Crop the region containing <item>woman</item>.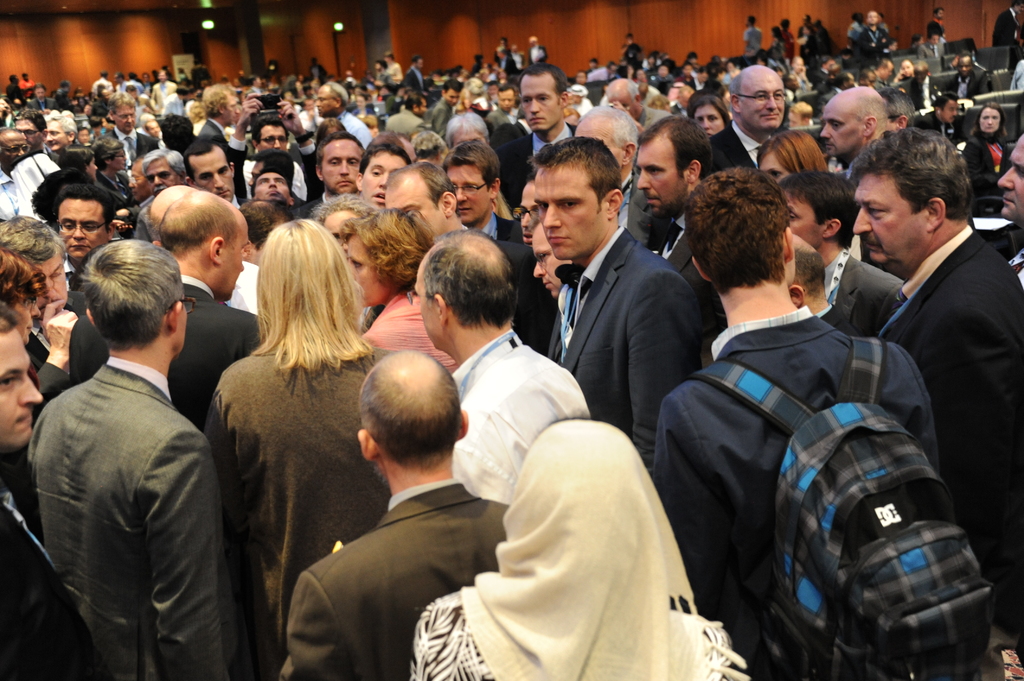
Crop region: 750,132,837,197.
